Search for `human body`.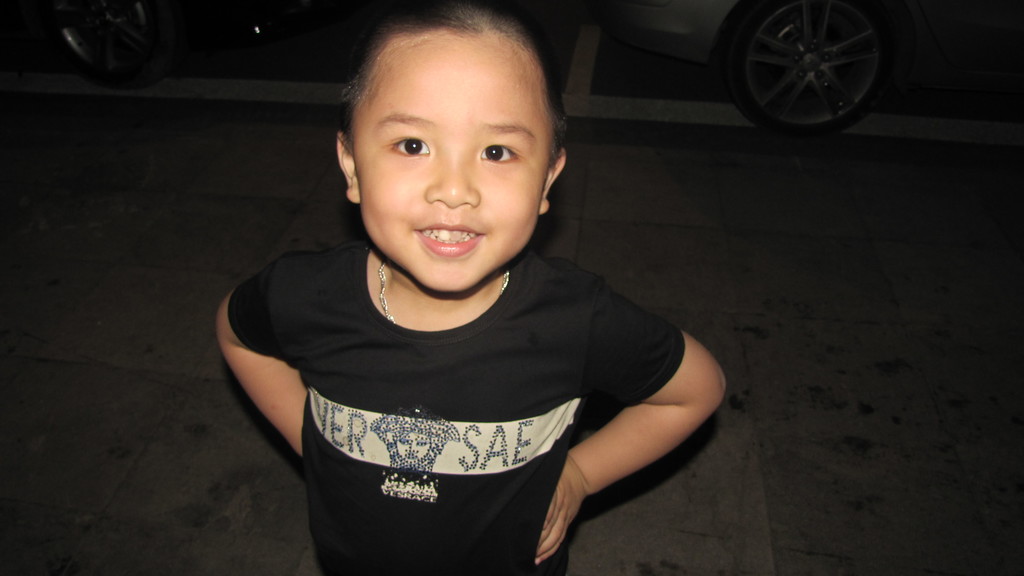
Found at bbox(193, 56, 759, 563).
